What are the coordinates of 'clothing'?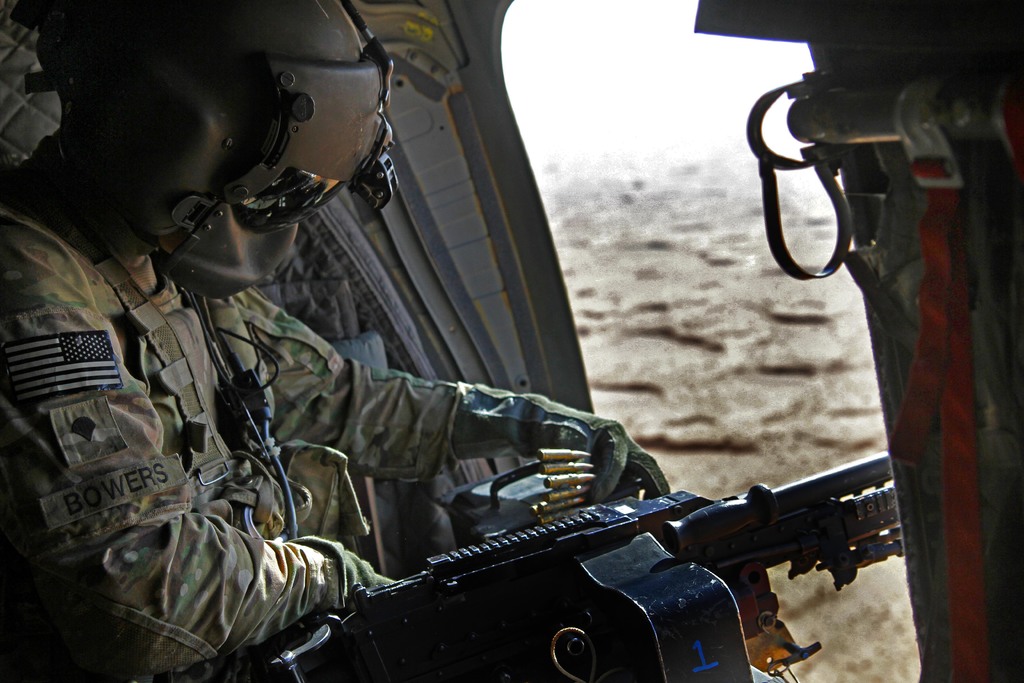
{"x1": 0, "y1": 170, "x2": 372, "y2": 671}.
